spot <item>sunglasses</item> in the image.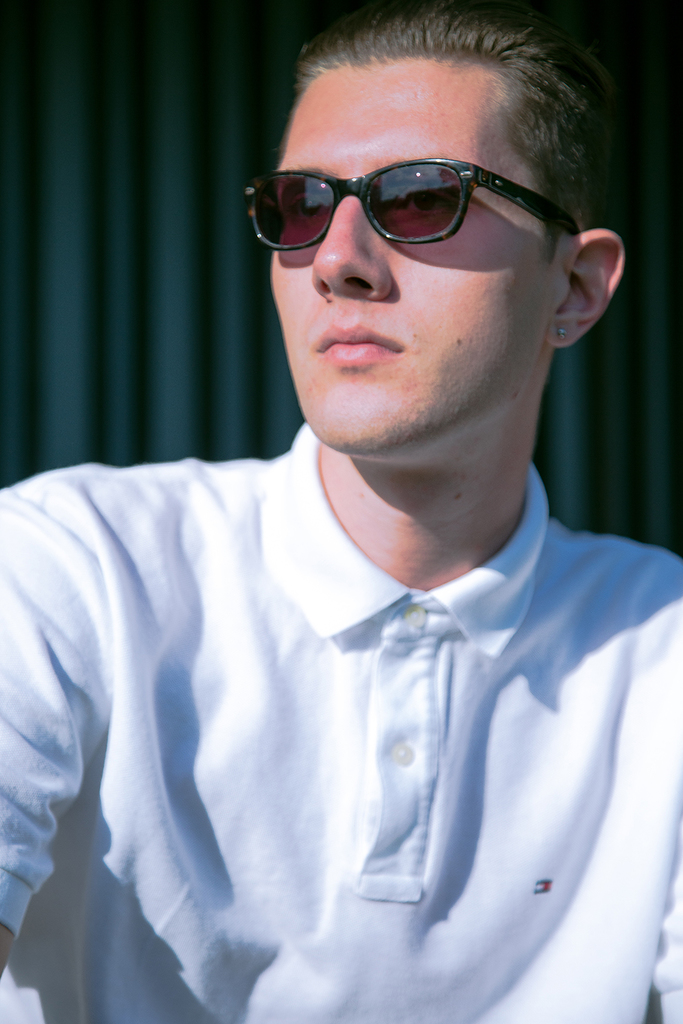
<item>sunglasses</item> found at 246 154 583 253.
